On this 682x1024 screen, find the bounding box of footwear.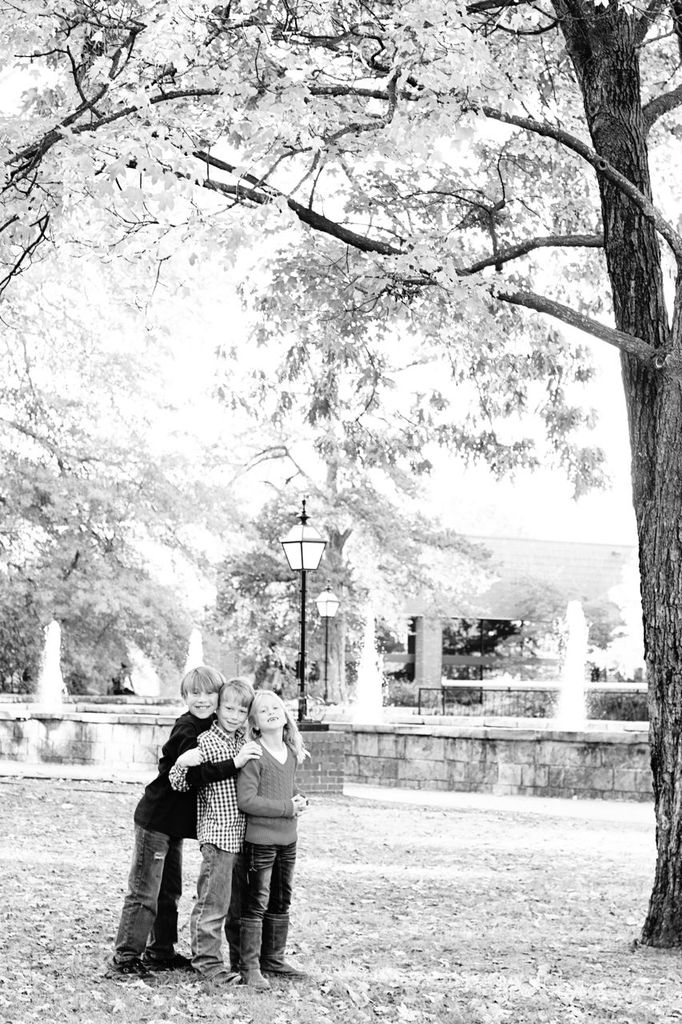
Bounding box: select_region(107, 958, 157, 981).
